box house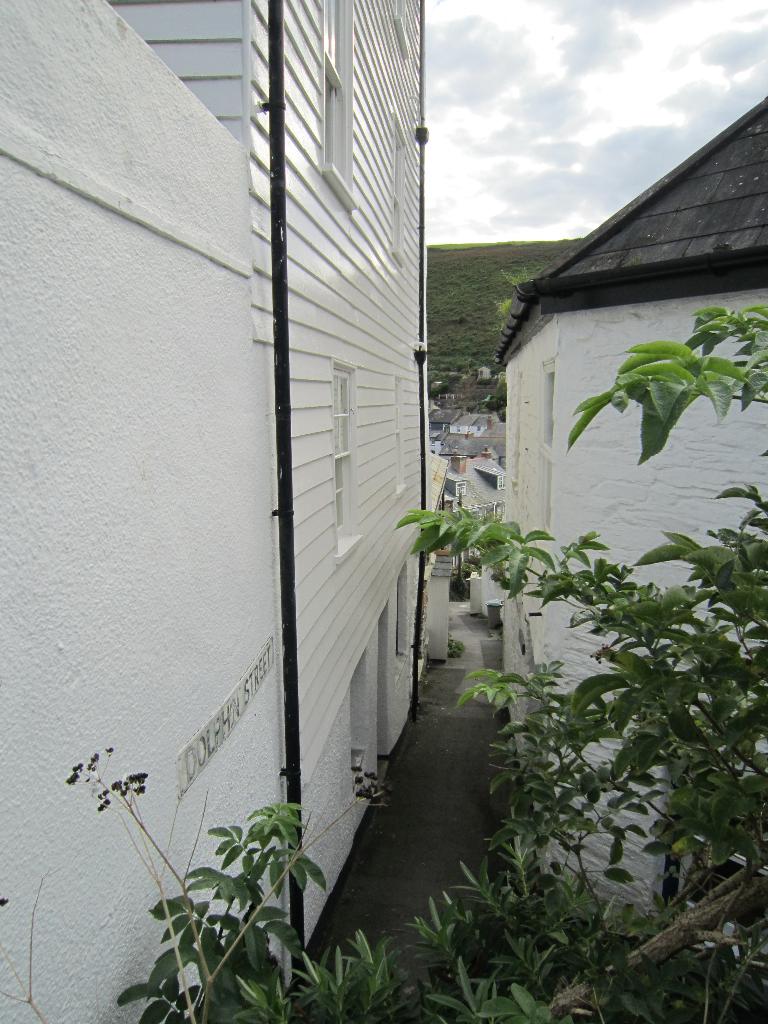
BBox(473, 136, 767, 934)
